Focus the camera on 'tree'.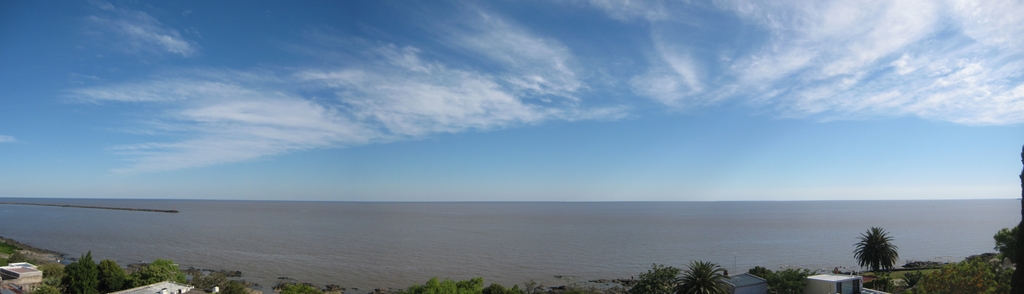
Focus region: x1=460, y1=276, x2=502, y2=293.
